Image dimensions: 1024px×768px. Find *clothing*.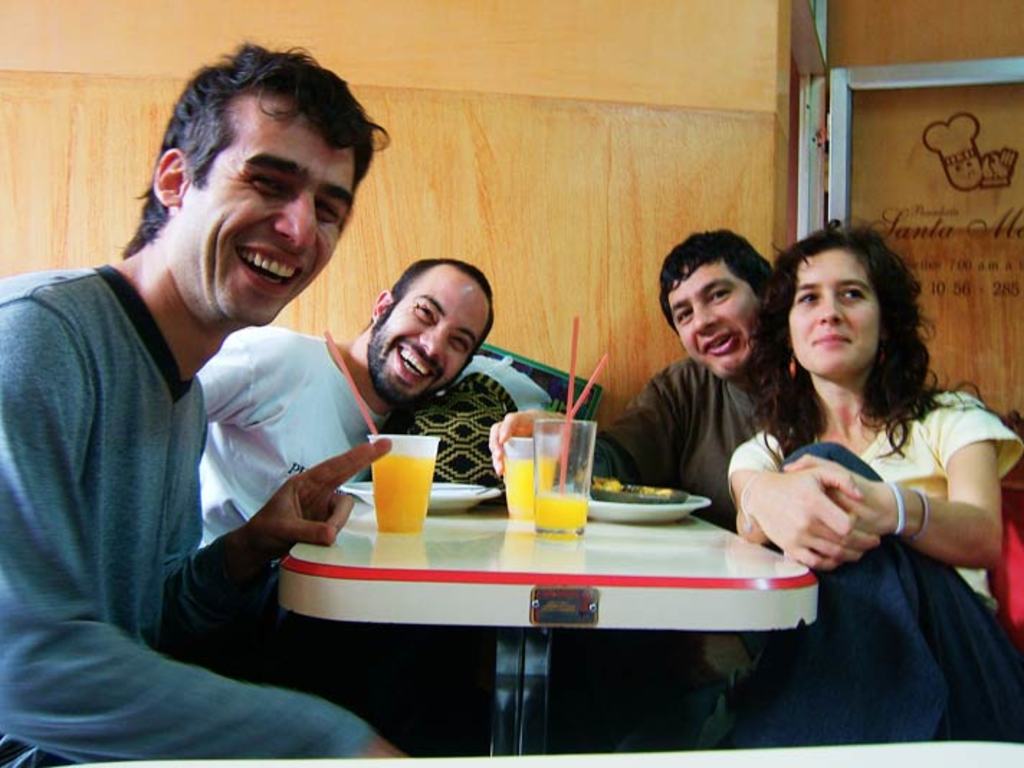
x1=702 y1=411 x2=1023 y2=744.
